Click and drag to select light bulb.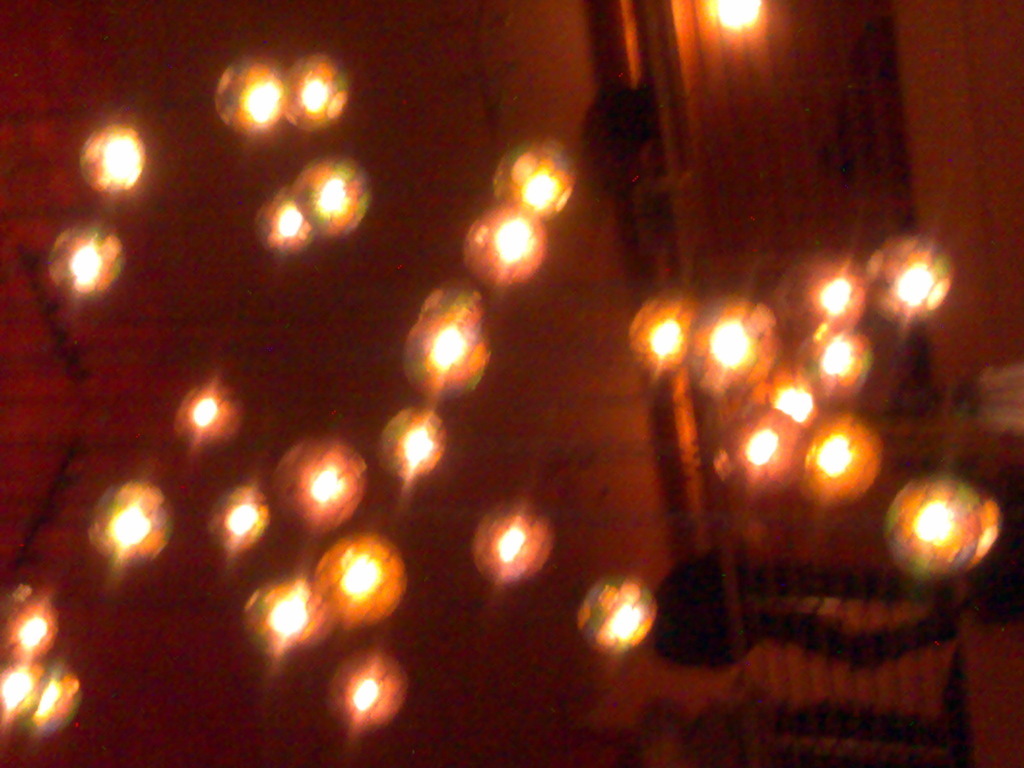
Selection: 817,321,866,387.
